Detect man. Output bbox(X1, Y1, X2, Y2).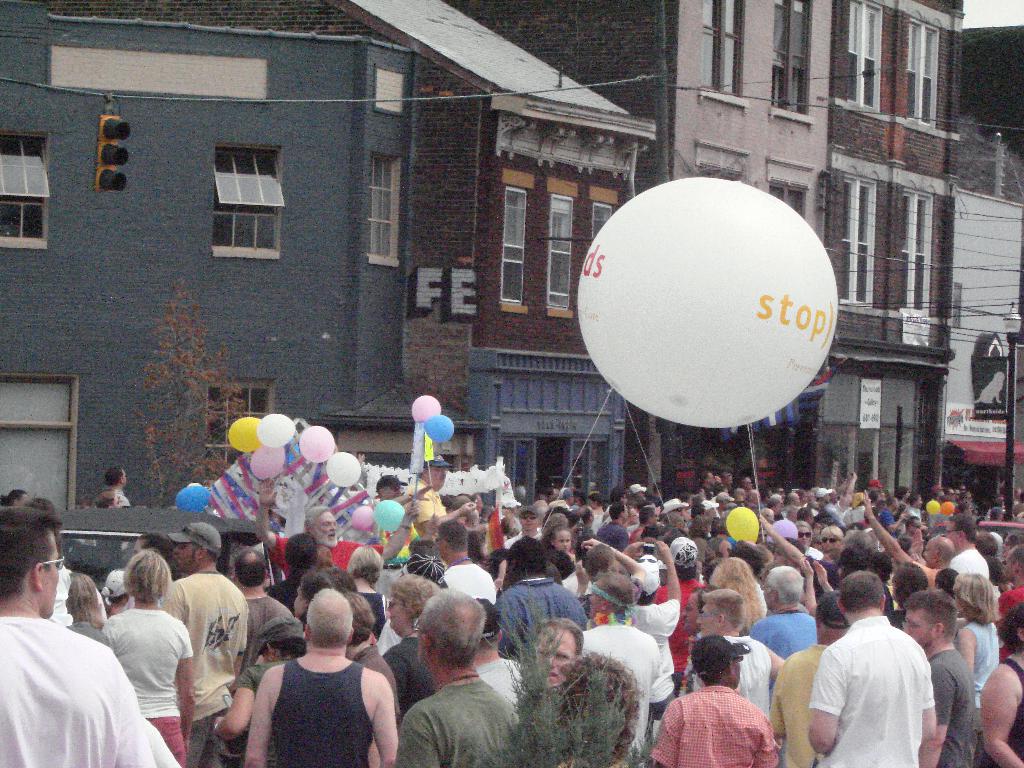
bbox(488, 529, 605, 669).
